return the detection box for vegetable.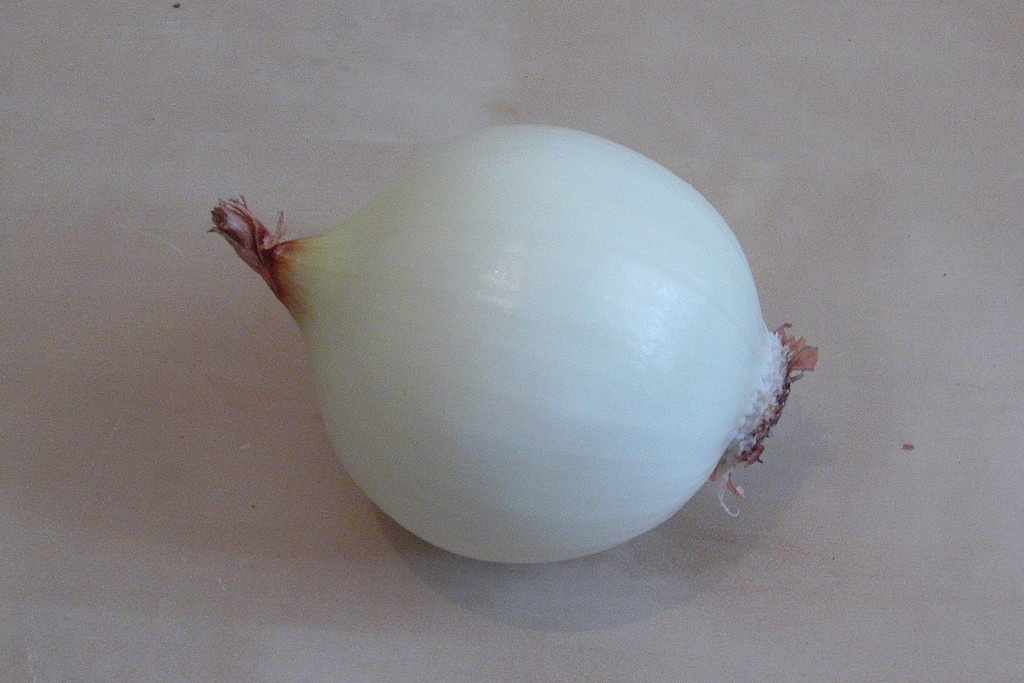
(209,122,817,564).
